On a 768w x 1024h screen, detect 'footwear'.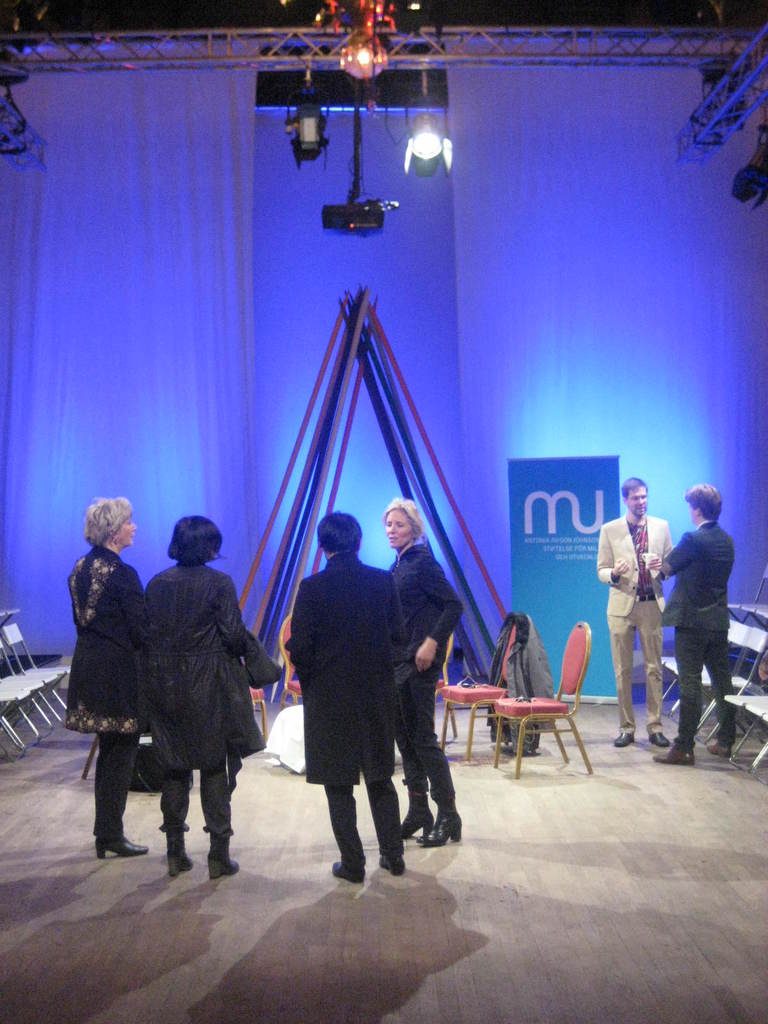
left=97, top=835, right=149, bottom=854.
